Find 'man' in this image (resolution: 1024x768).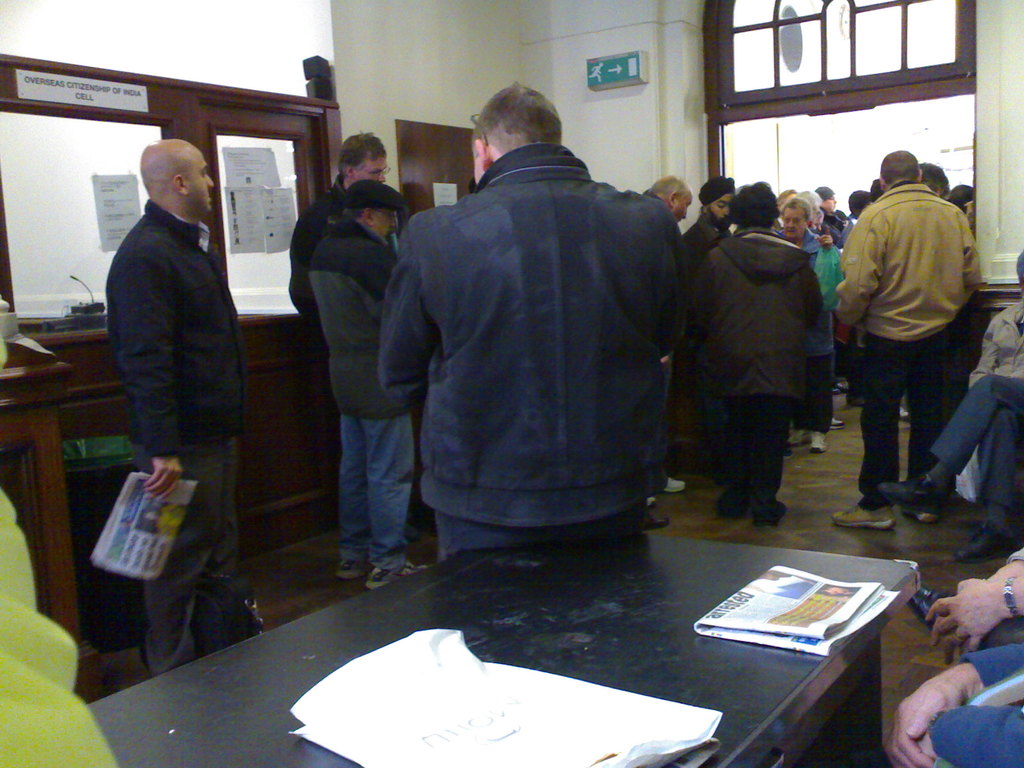
BBox(306, 177, 432, 591).
